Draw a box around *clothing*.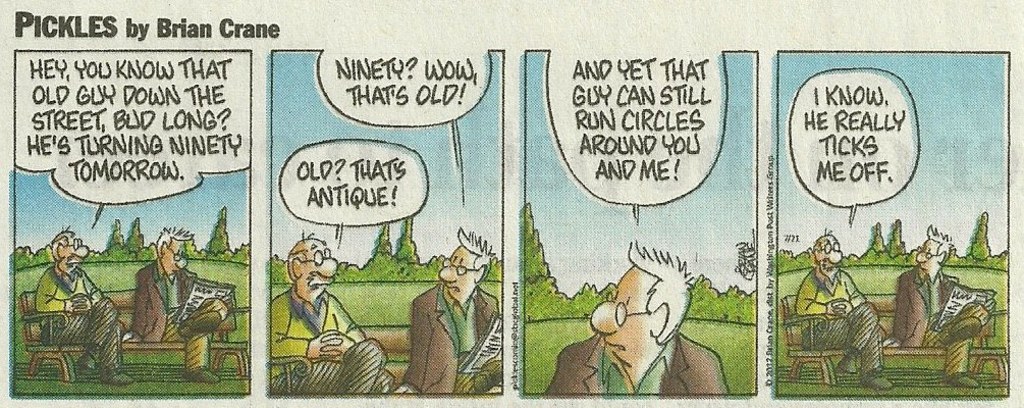
[398,240,497,401].
